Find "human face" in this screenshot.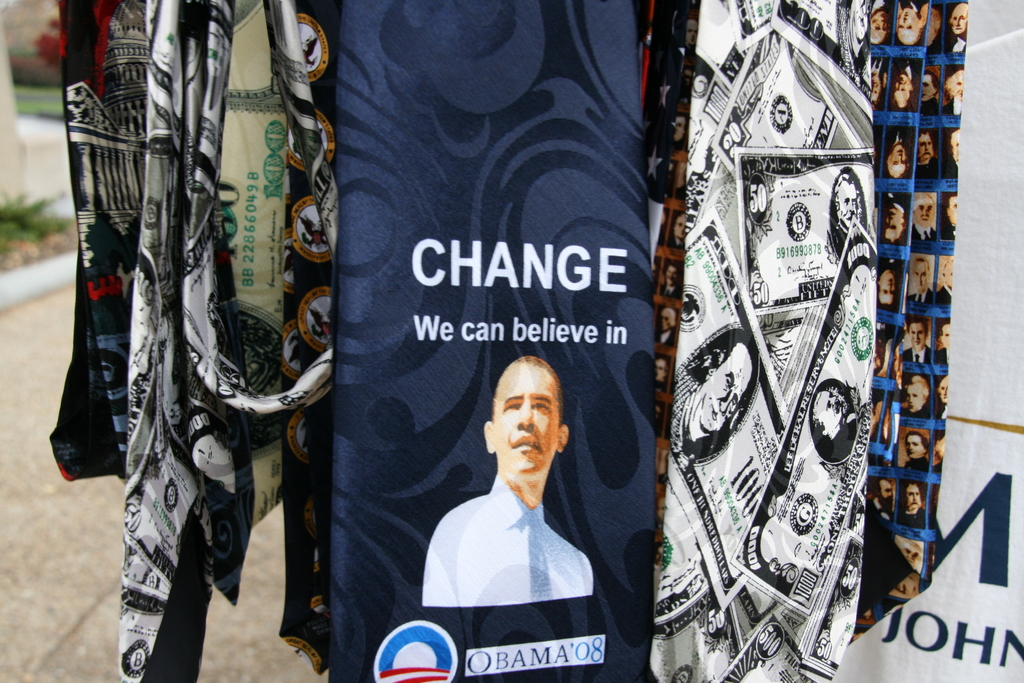
The bounding box for "human face" is <bbox>906, 484, 919, 509</bbox>.
